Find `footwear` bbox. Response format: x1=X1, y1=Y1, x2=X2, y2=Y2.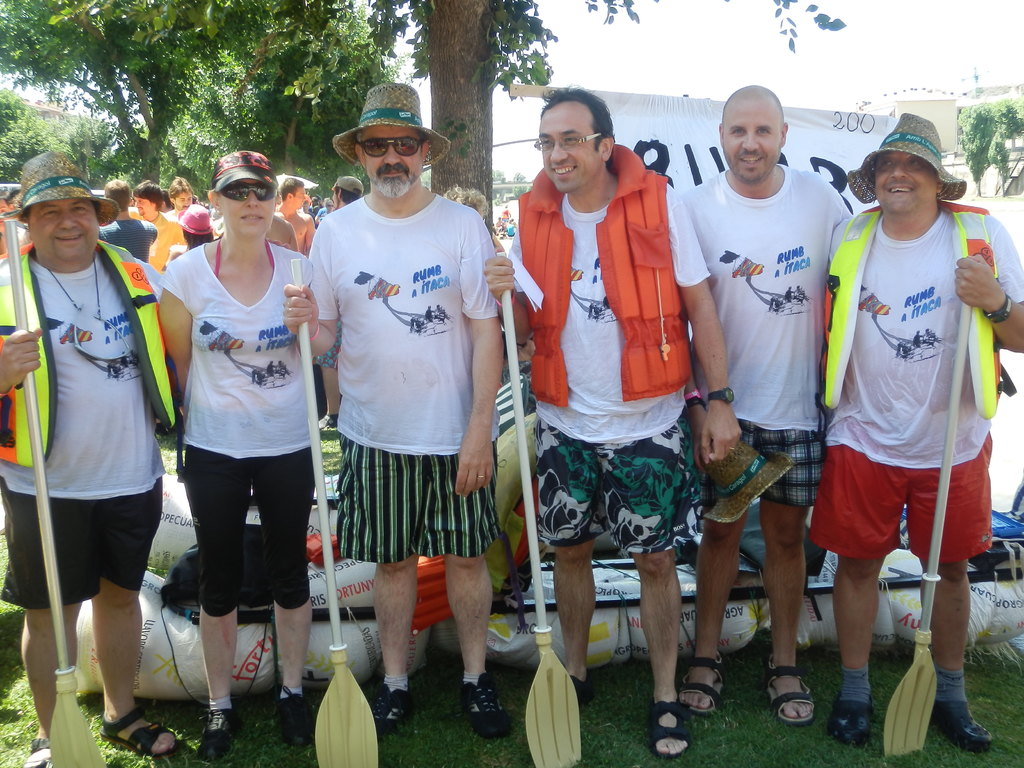
x1=827, y1=685, x2=879, y2=749.
